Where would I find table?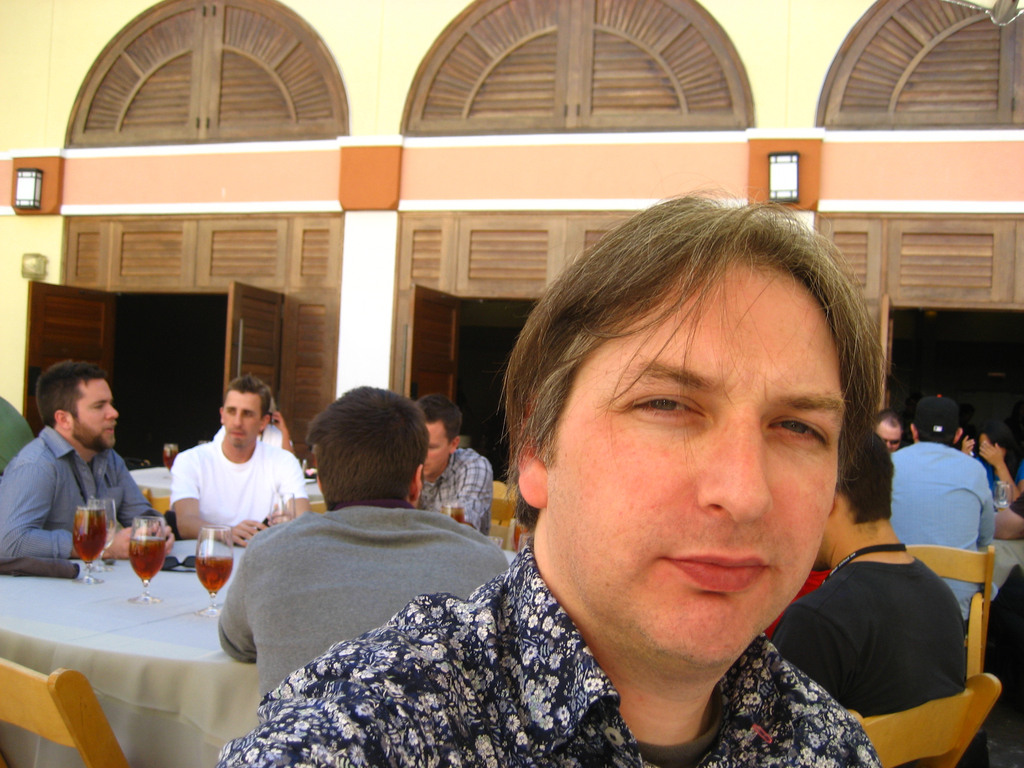
At left=8, top=523, right=293, bottom=755.
